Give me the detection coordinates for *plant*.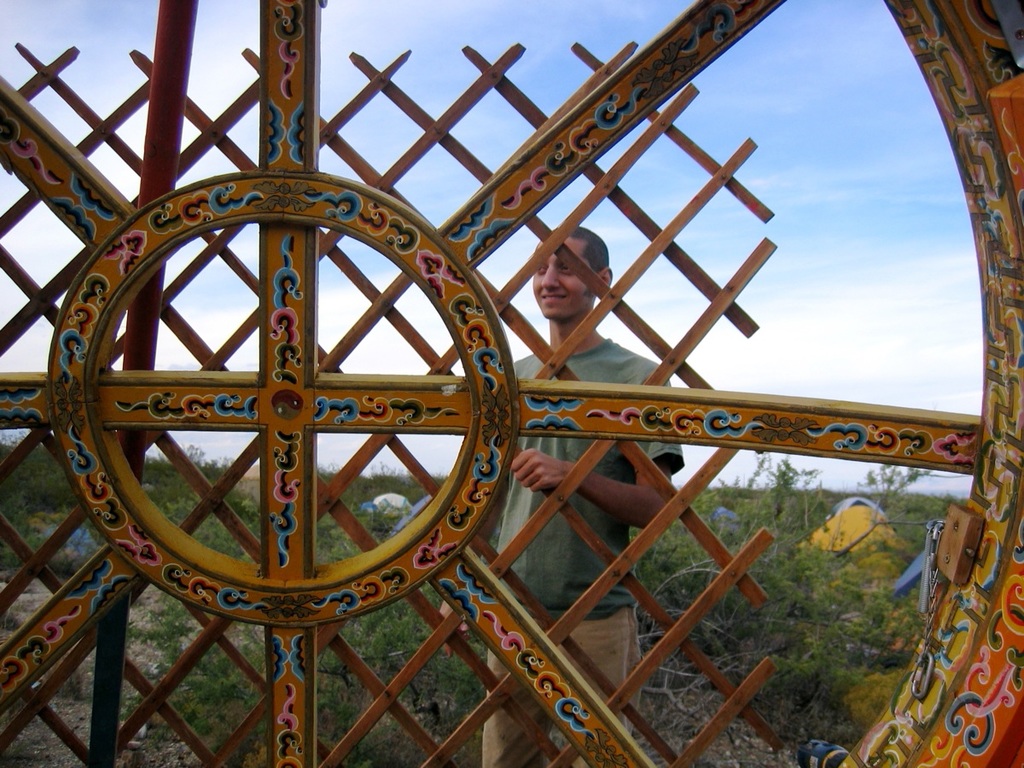
[left=189, top=715, right=216, bottom=737].
